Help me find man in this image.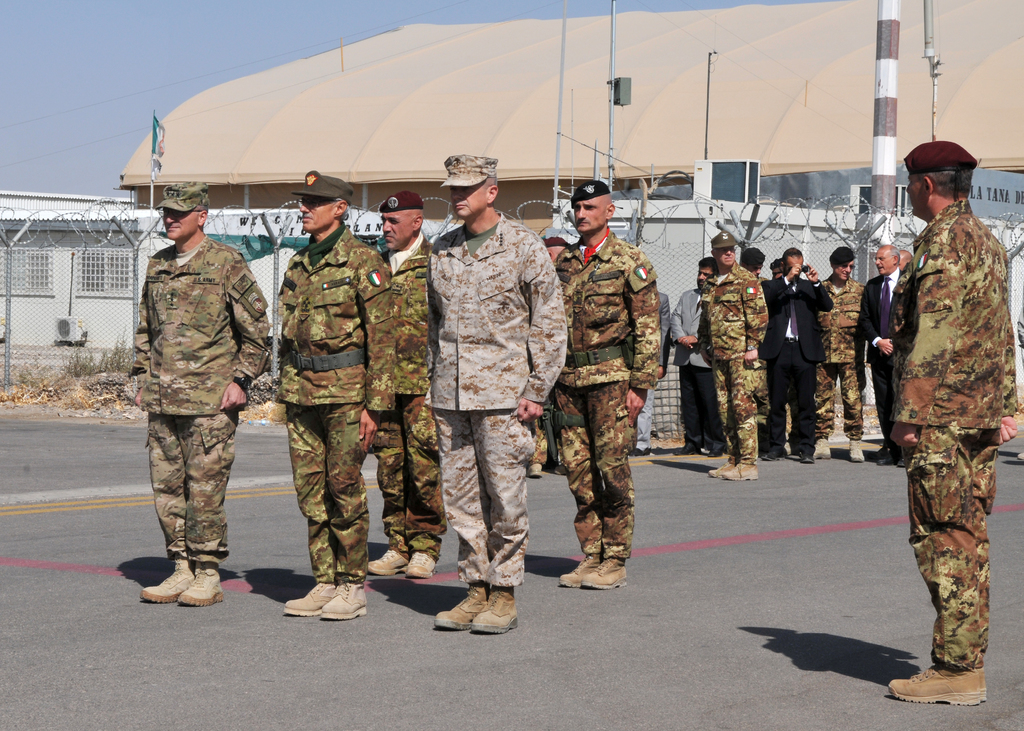
Found it: region(371, 192, 433, 582).
